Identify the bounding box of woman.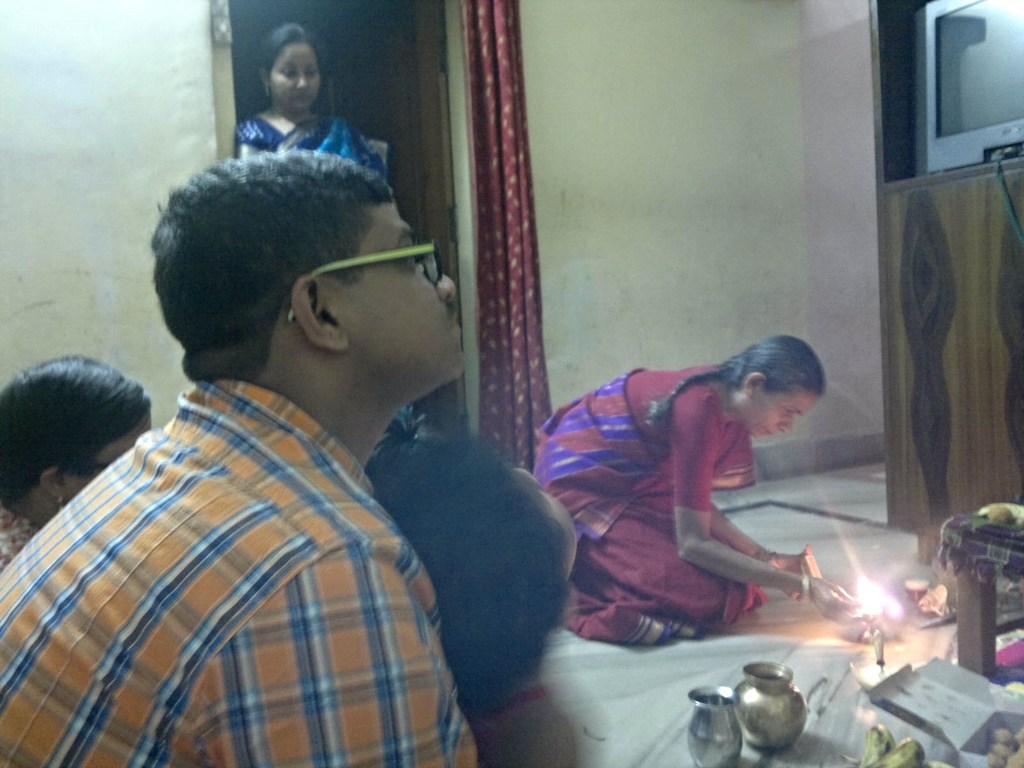
(left=579, top=329, right=843, bottom=678).
